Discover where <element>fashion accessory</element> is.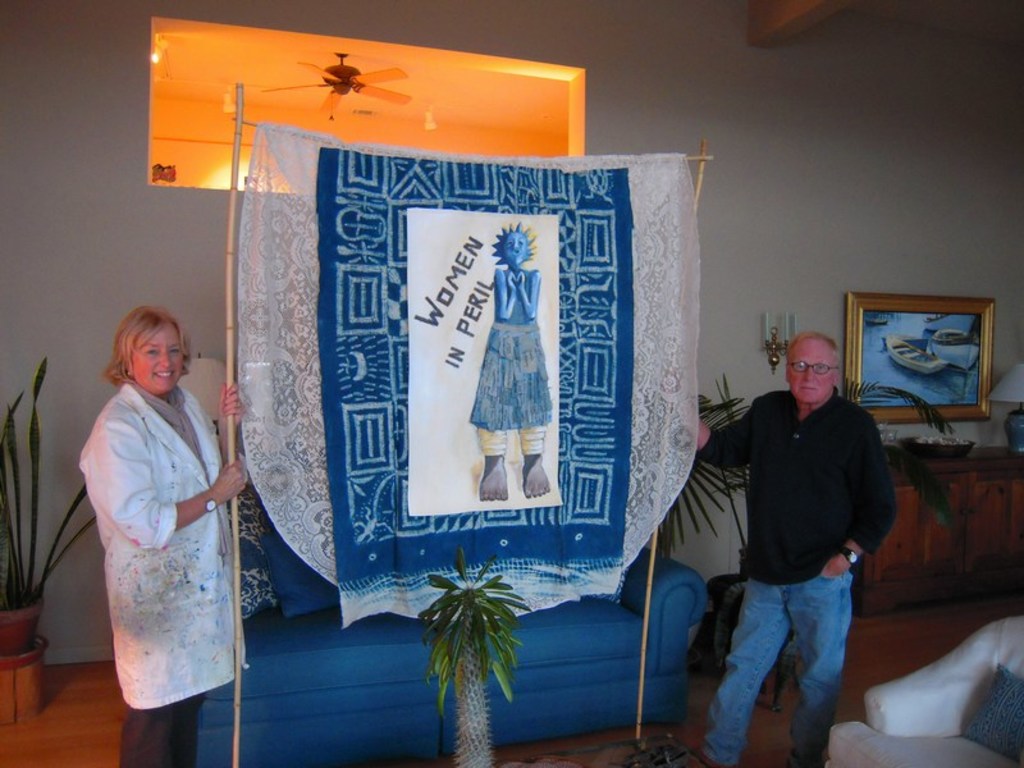
Discovered at 133/378/209/486.
